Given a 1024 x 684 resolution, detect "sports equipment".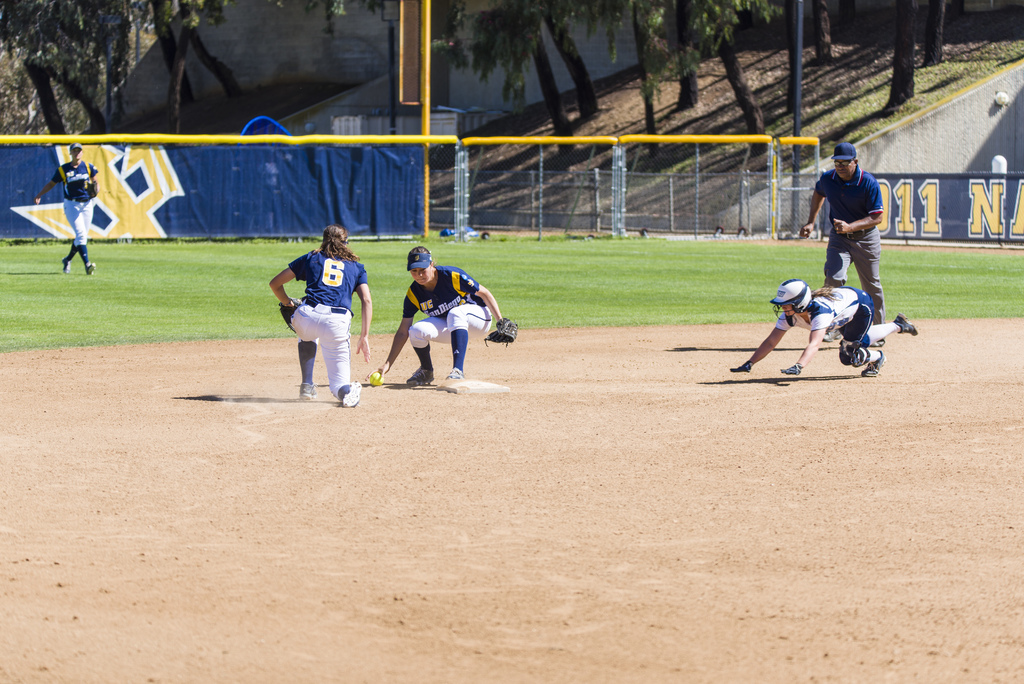
bbox=[767, 277, 813, 327].
